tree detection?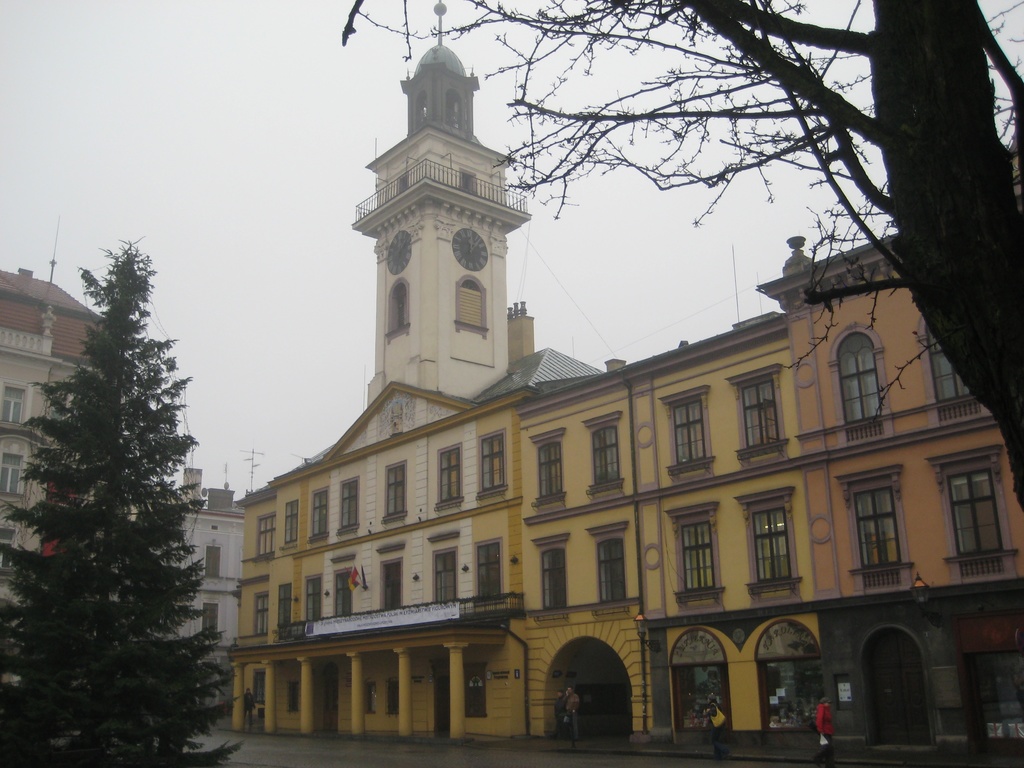
[337, 0, 1023, 589]
